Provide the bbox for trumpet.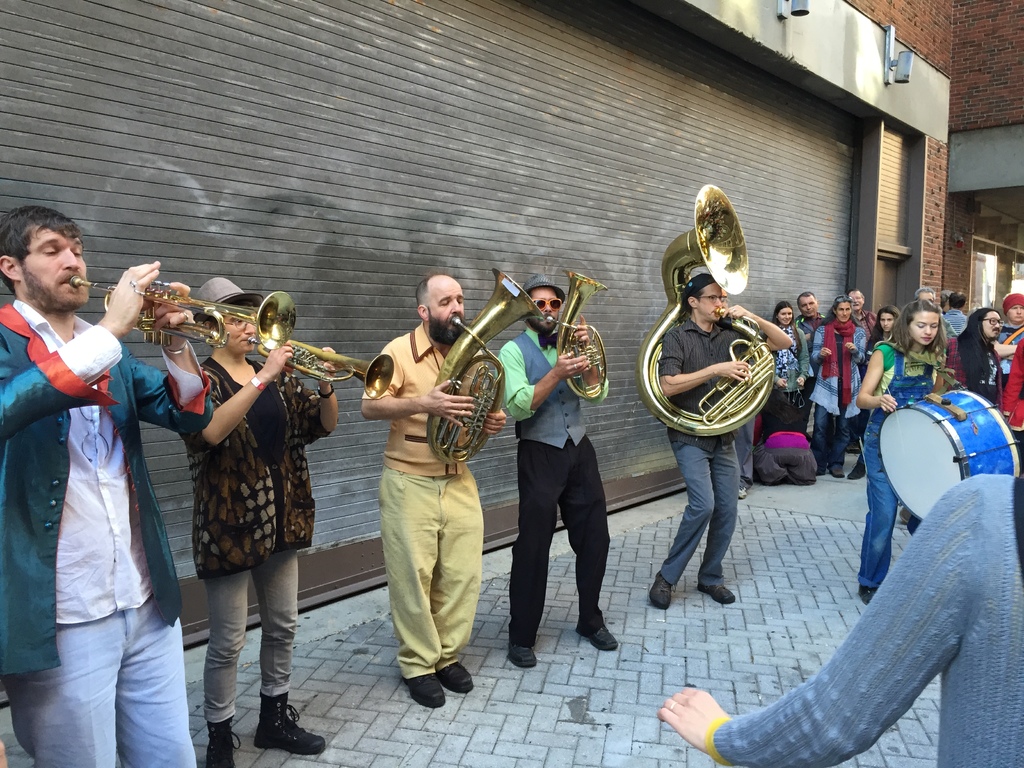
x1=70, y1=273, x2=296, y2=352.
